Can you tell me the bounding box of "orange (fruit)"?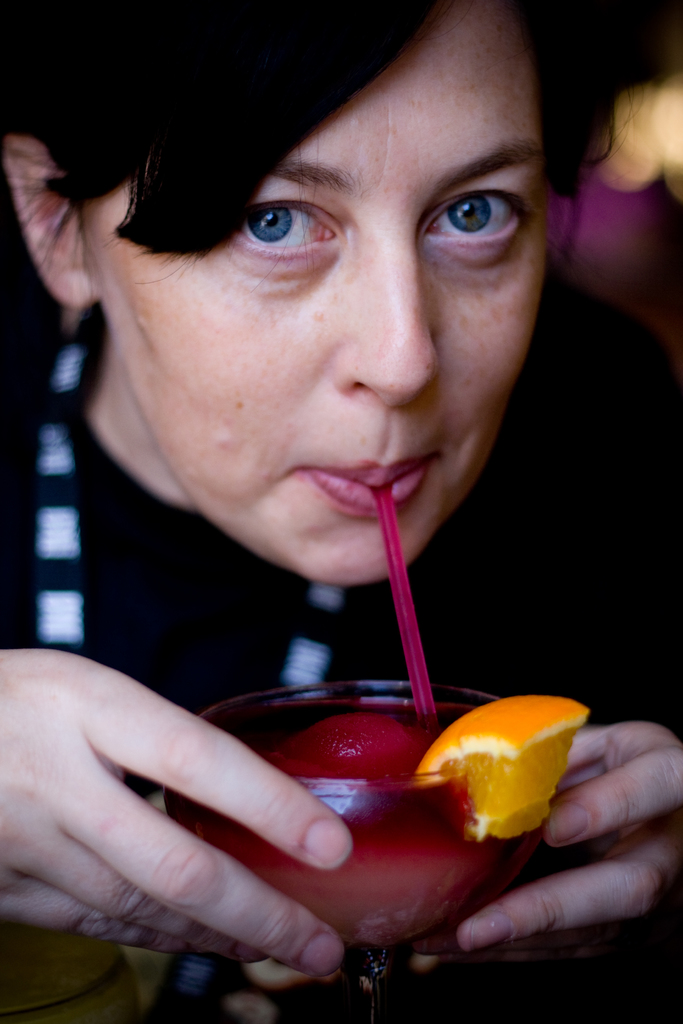
425 694 577 839.
